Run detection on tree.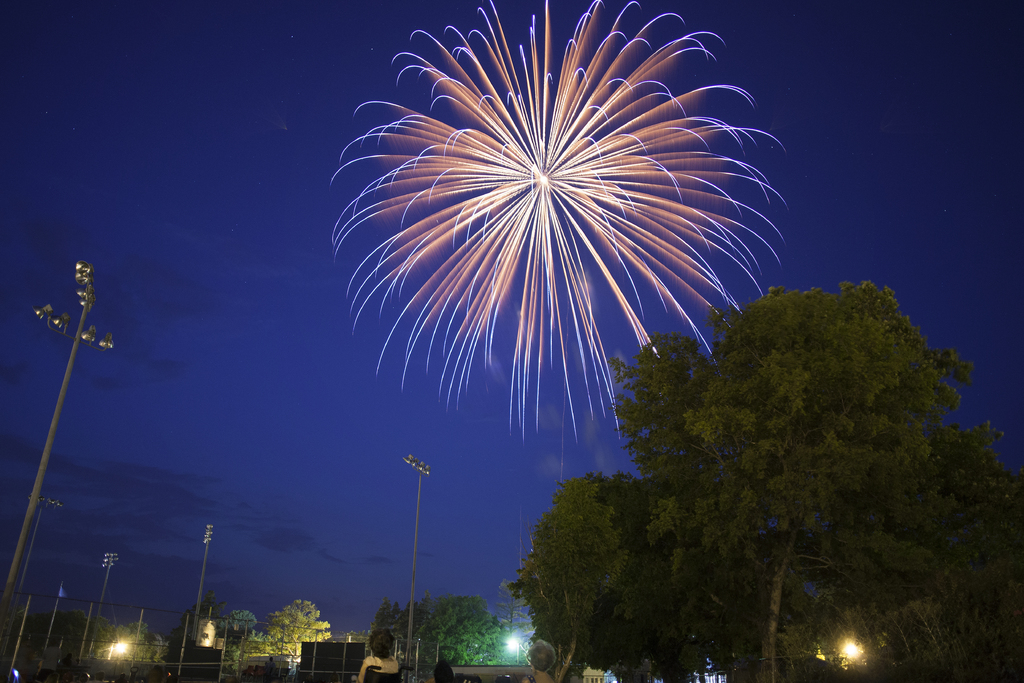
Result: x1=215, y1=595, x2=335, y2=682.
